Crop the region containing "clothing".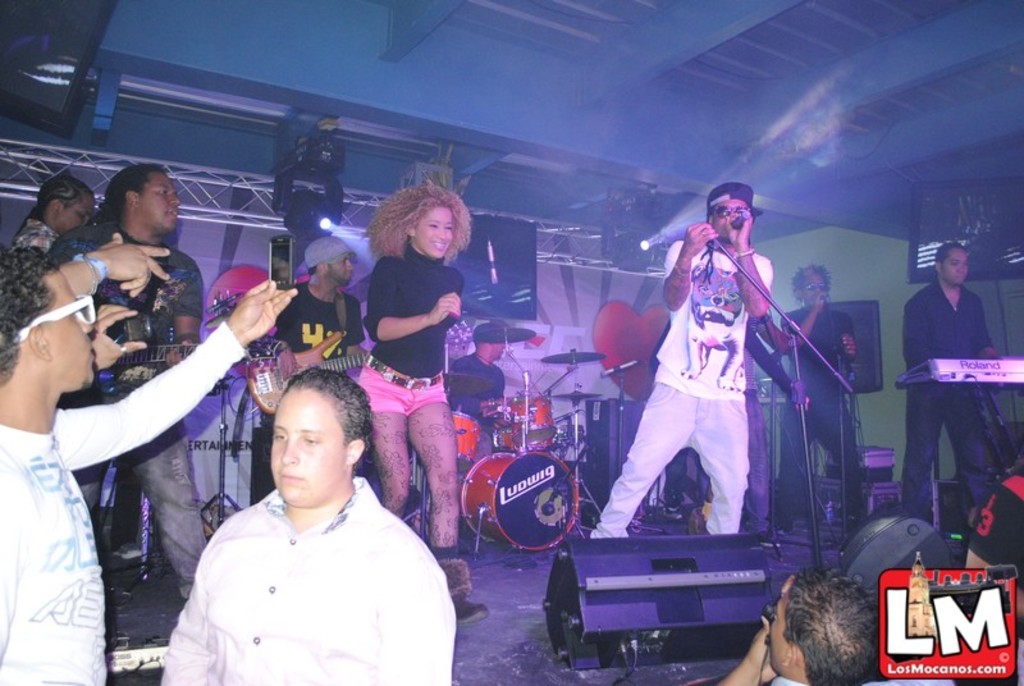
Crop region: (x1=351, y1=242, x2=454, y2=422).
